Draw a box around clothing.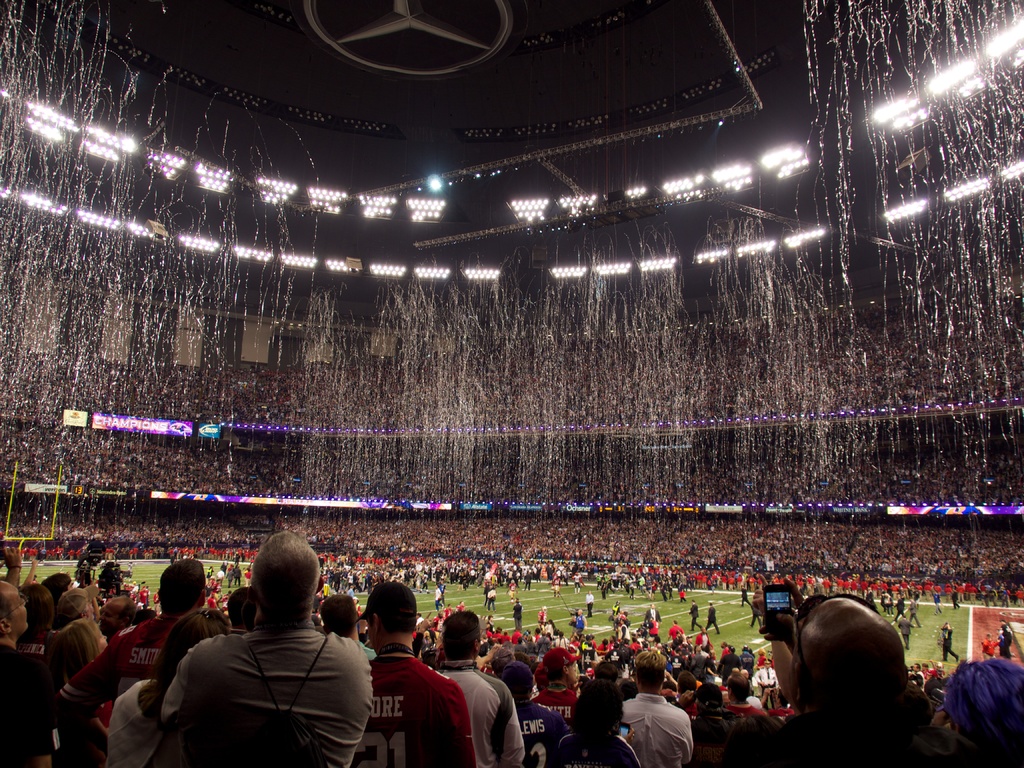
bbox=[514, 701, 566, 767].
